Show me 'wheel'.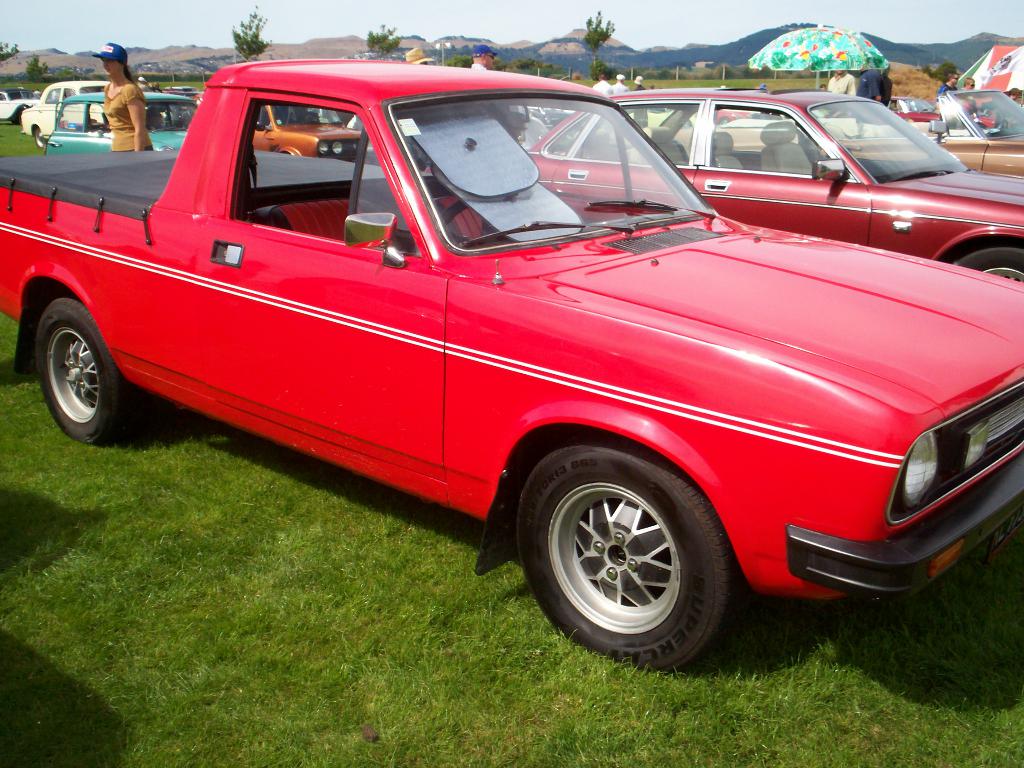
'wheel' is here: rect(949, 245, 1023, 291).
